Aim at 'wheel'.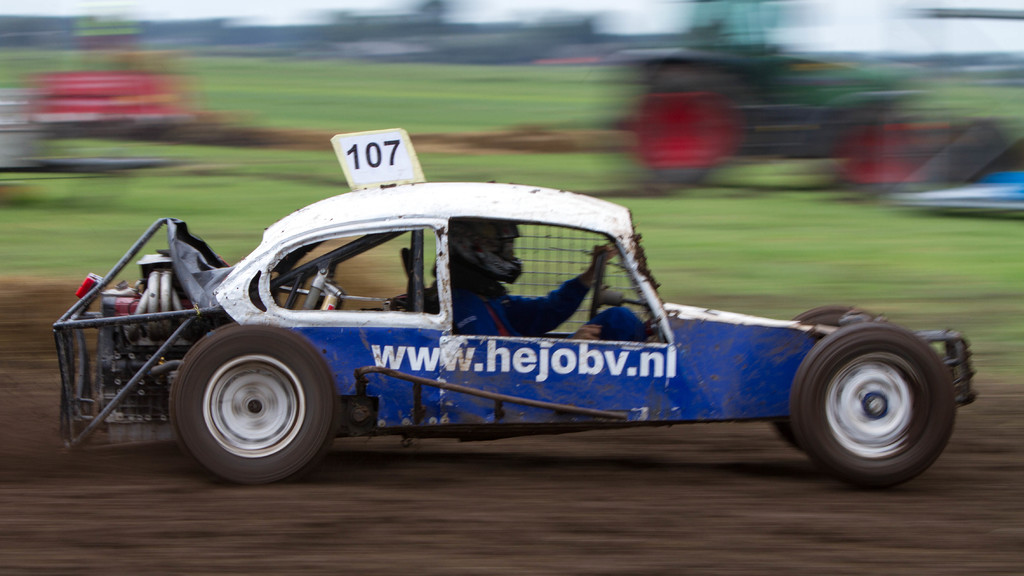
Aimed at 787/324/955/488.
